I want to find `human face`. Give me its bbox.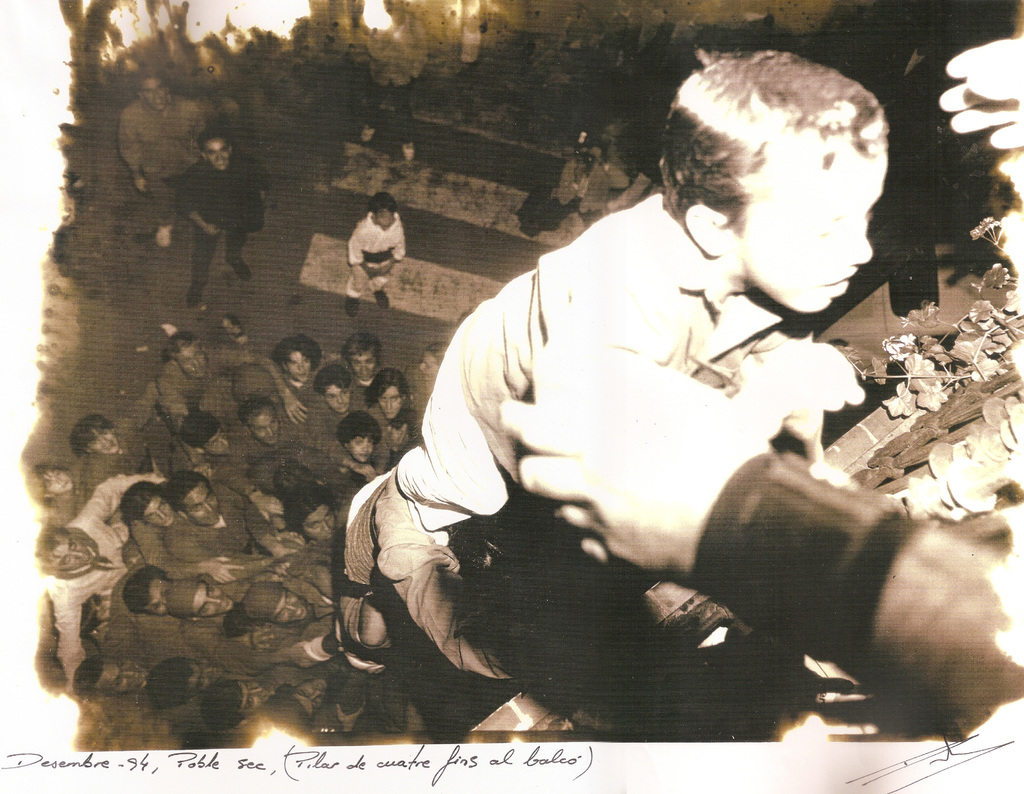
crop(44, 471, 74, 494).
